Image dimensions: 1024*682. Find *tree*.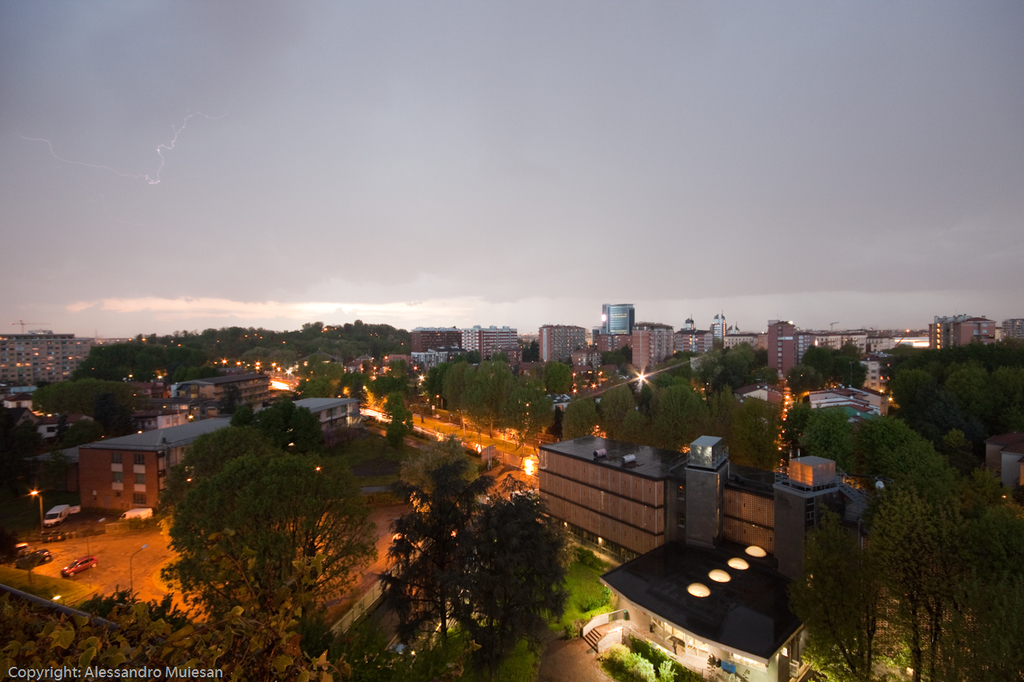
(left=790, top=472, right=1023, bottom=681).
